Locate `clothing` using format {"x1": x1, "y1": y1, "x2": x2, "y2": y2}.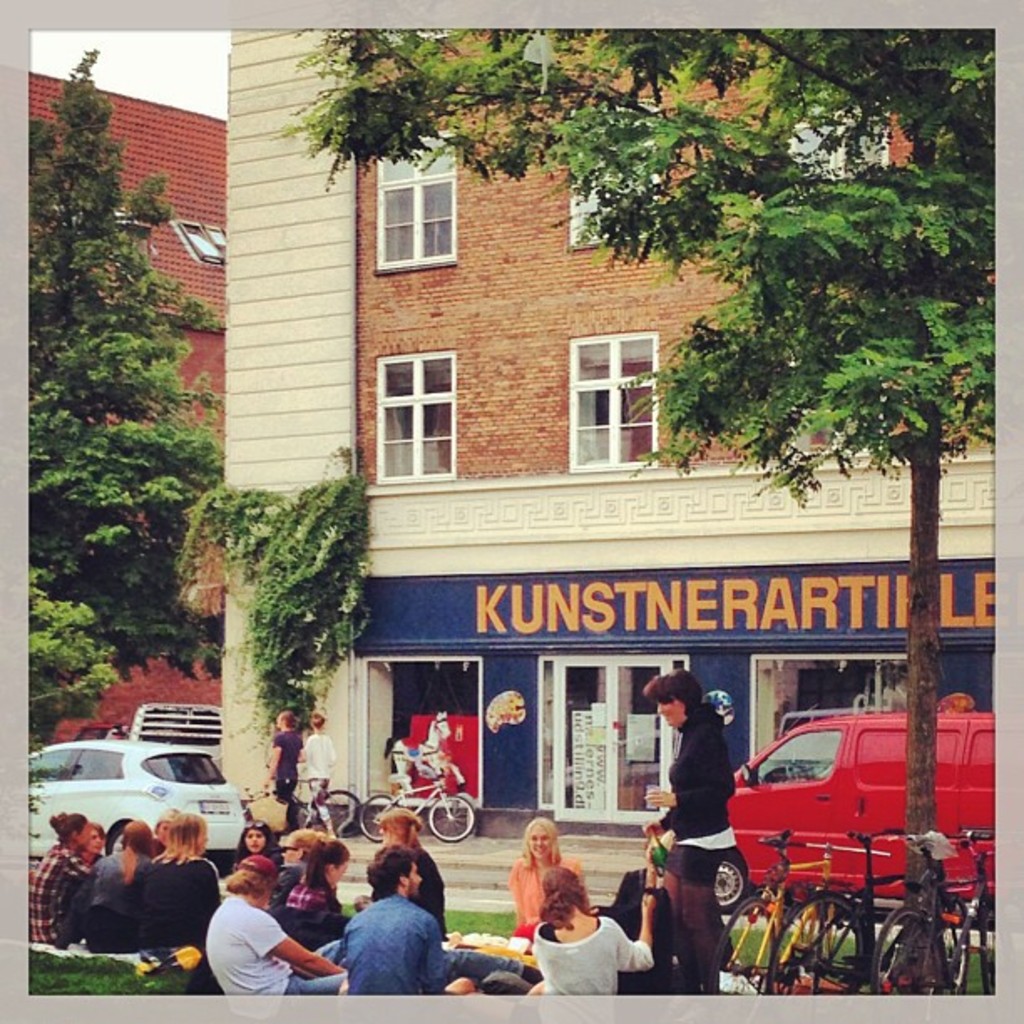
{"x1": 268, "y1": 728, "x2": 308, "y2": 803}.
